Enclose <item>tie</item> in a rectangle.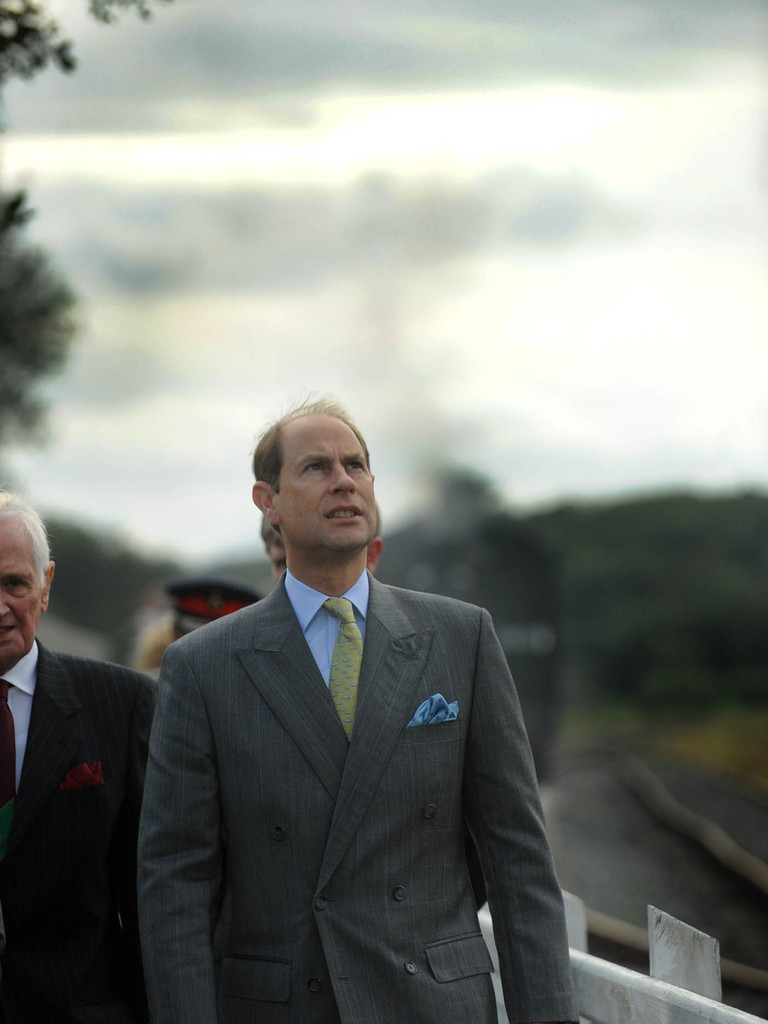
[x1=0, y1=673, x2=17, y2=808].
